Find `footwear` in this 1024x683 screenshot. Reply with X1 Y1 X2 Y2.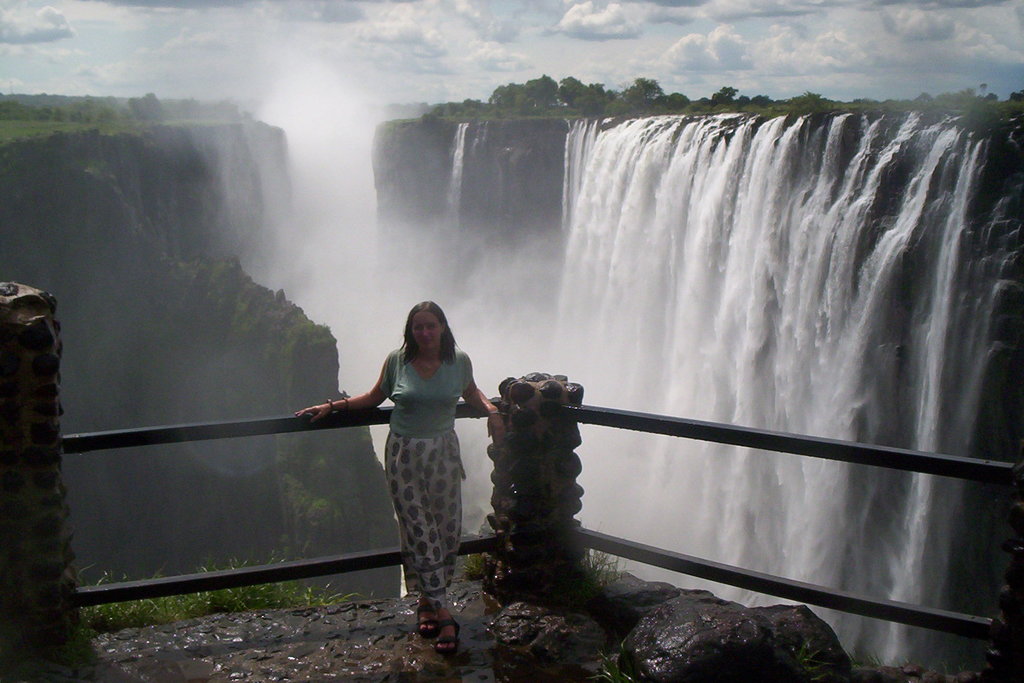
412 595 439 638.
